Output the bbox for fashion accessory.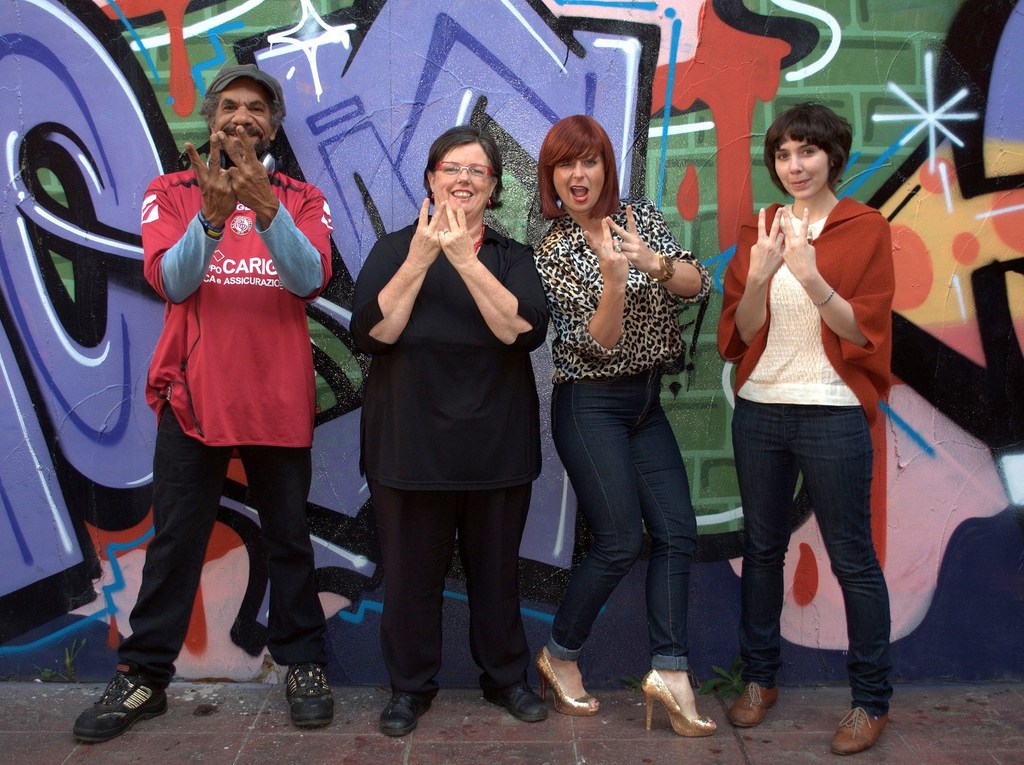
(x1=815, y1=286, x2=835, y2=311).
